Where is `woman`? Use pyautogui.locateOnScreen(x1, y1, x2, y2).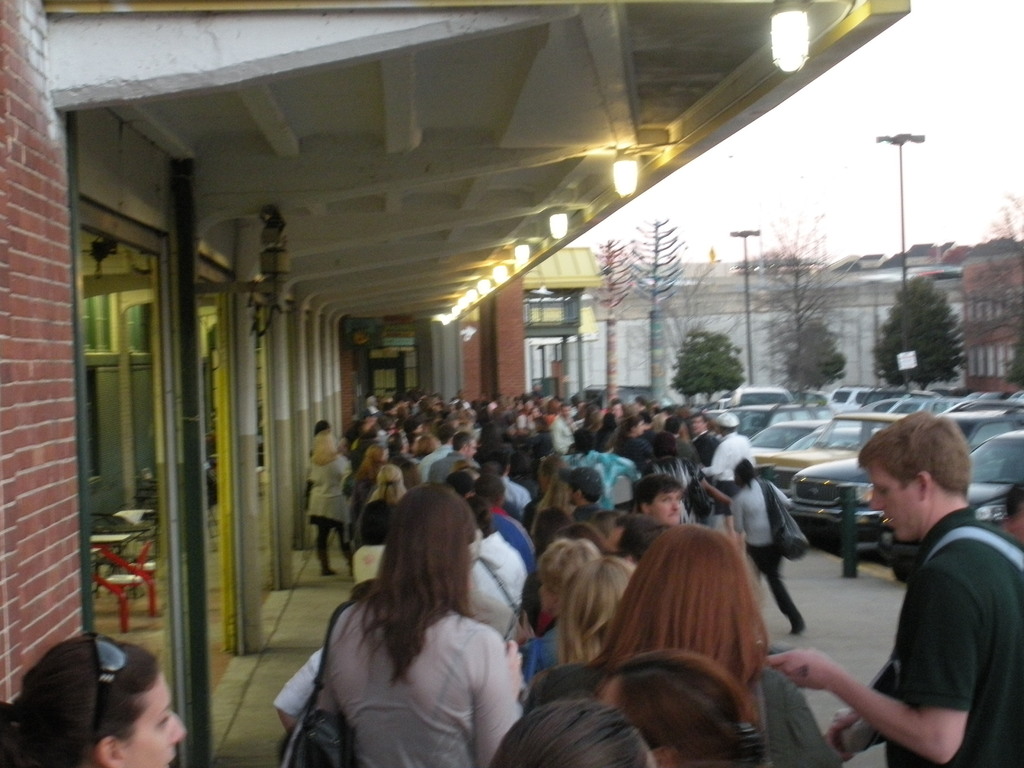
pyautogui.locateOnScreen(527, 525, 840, 767).
